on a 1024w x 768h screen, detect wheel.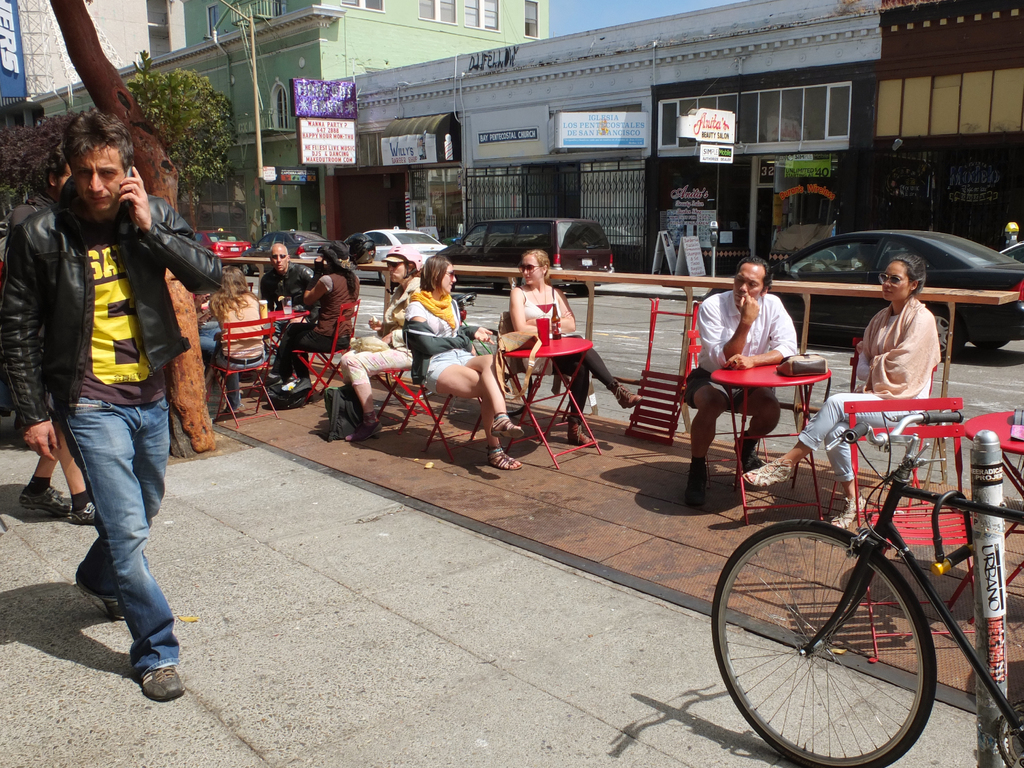
crop(243, 264, 255, 277).
